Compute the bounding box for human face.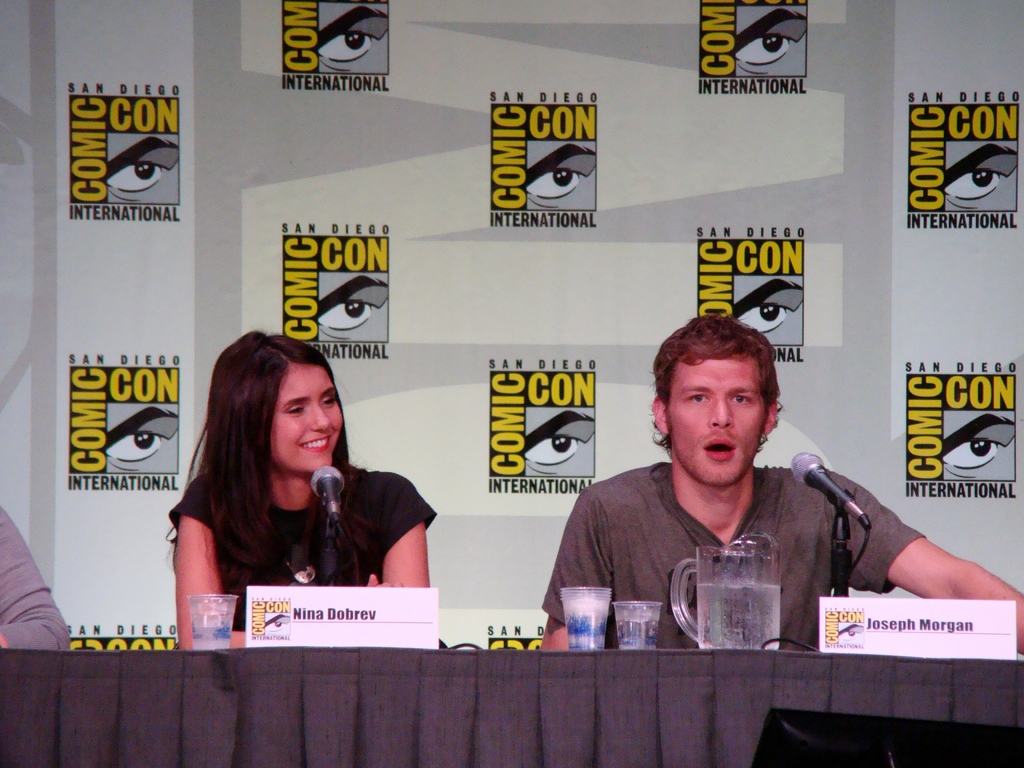
<bbox>667, 345, 765, 484</bbox>.
